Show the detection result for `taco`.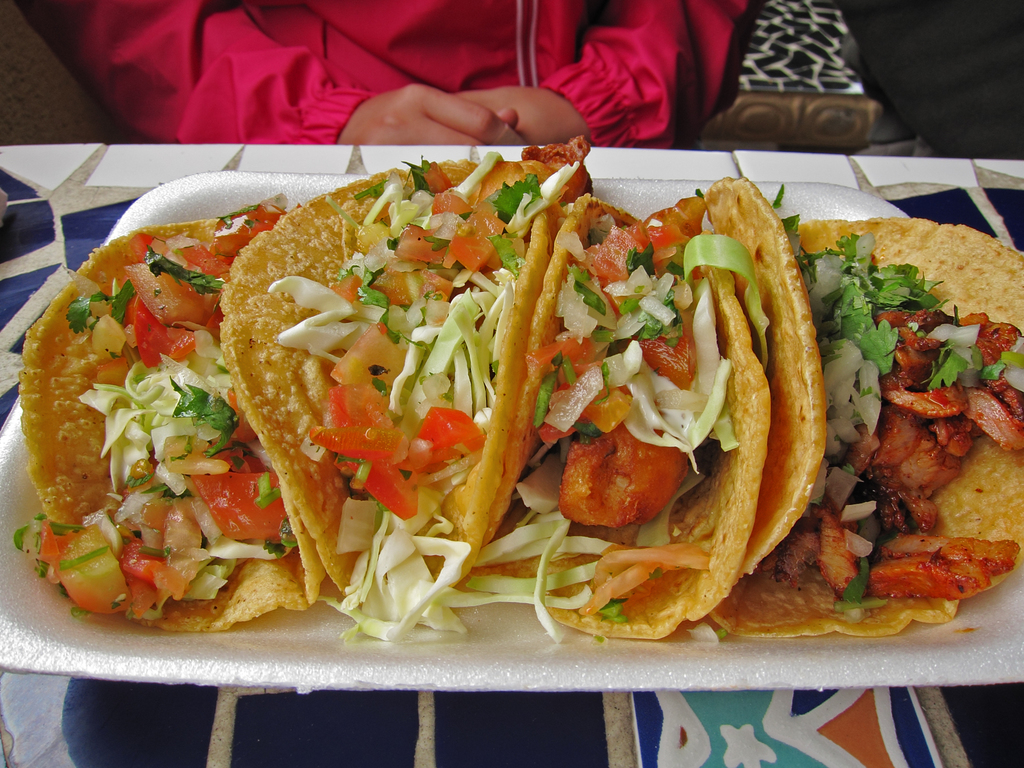
detection(503, 186, 780, 638).
